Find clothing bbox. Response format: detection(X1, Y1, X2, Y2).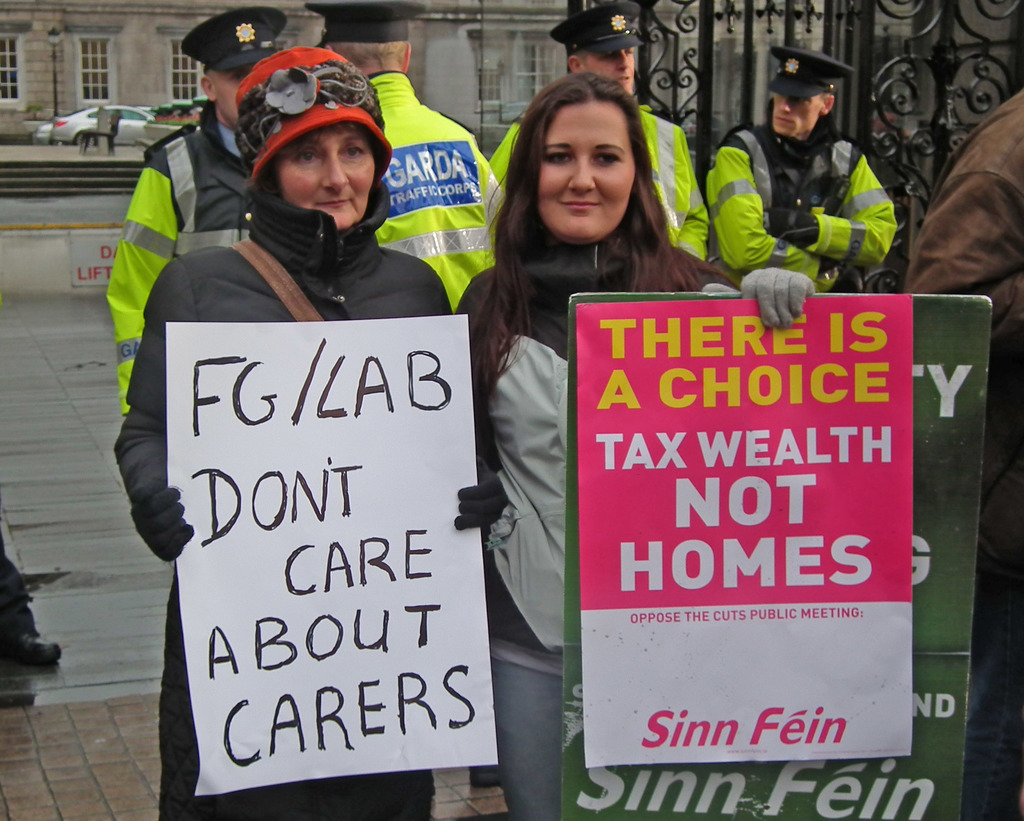
detection(487, 107, 706, 254).
